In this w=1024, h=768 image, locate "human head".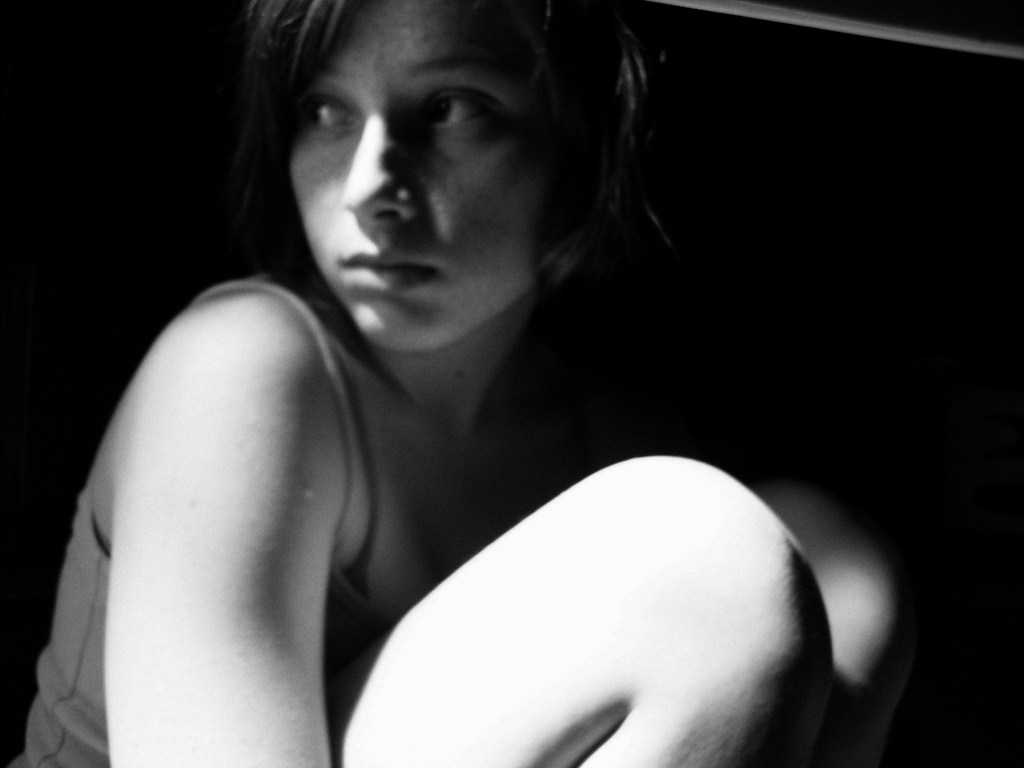
Bounding box: 236:6:641:324.
